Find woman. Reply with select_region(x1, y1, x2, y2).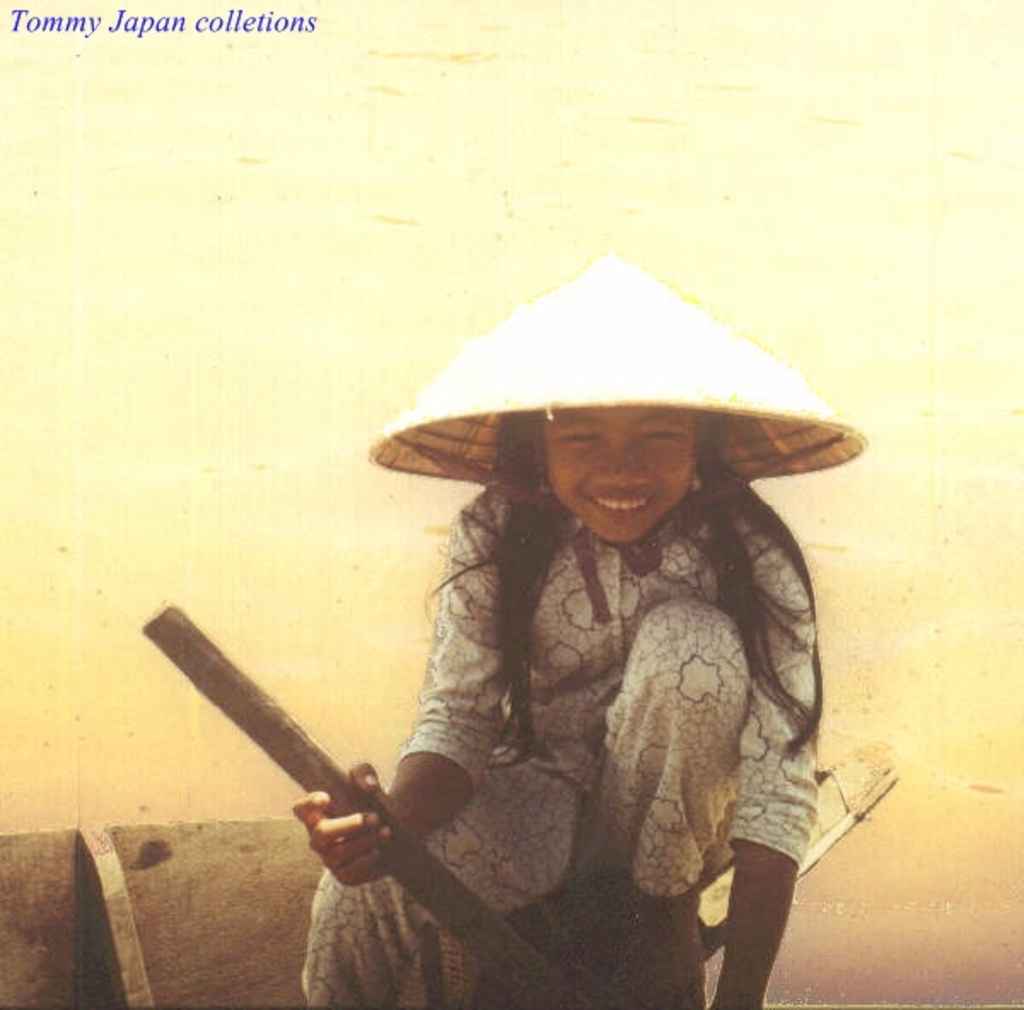
select_region(207, 389, 775, 1008).
